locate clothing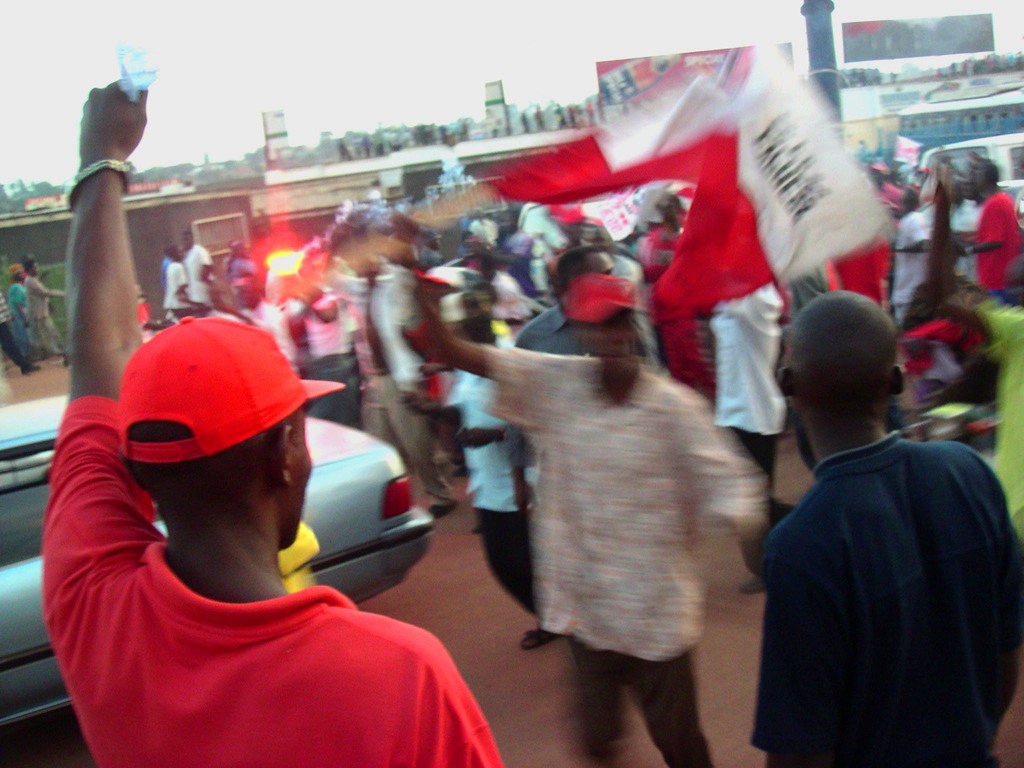
select_region(298, 304, 366, 426)
